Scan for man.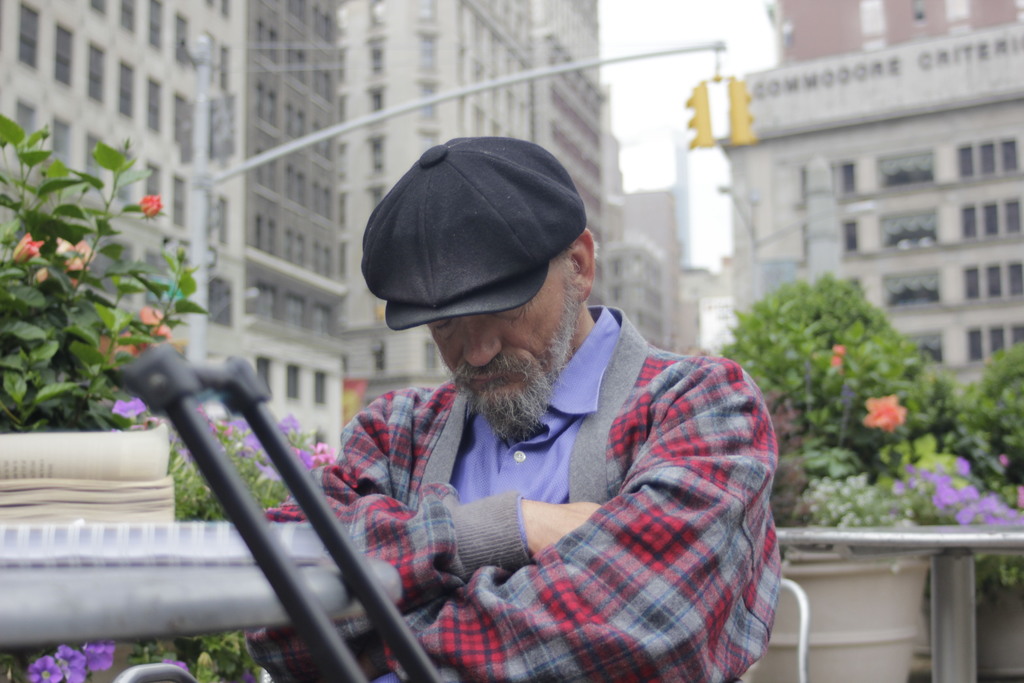
Scan result: box(305, 134, 799, 660).
